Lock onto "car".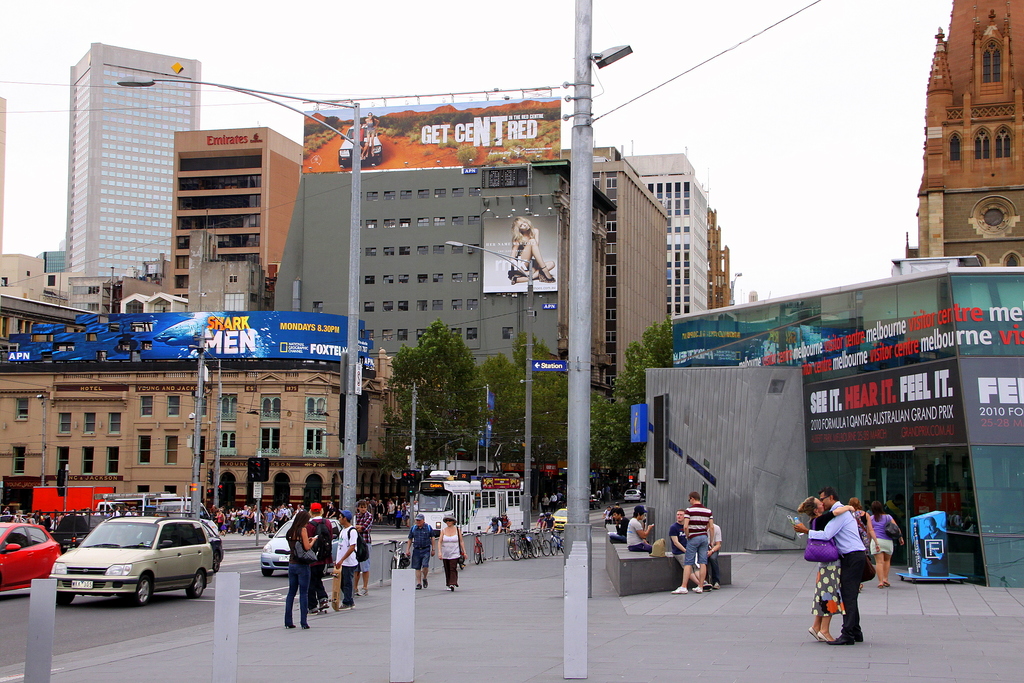
Locked: l=257, t=519, r=342, b=578.
